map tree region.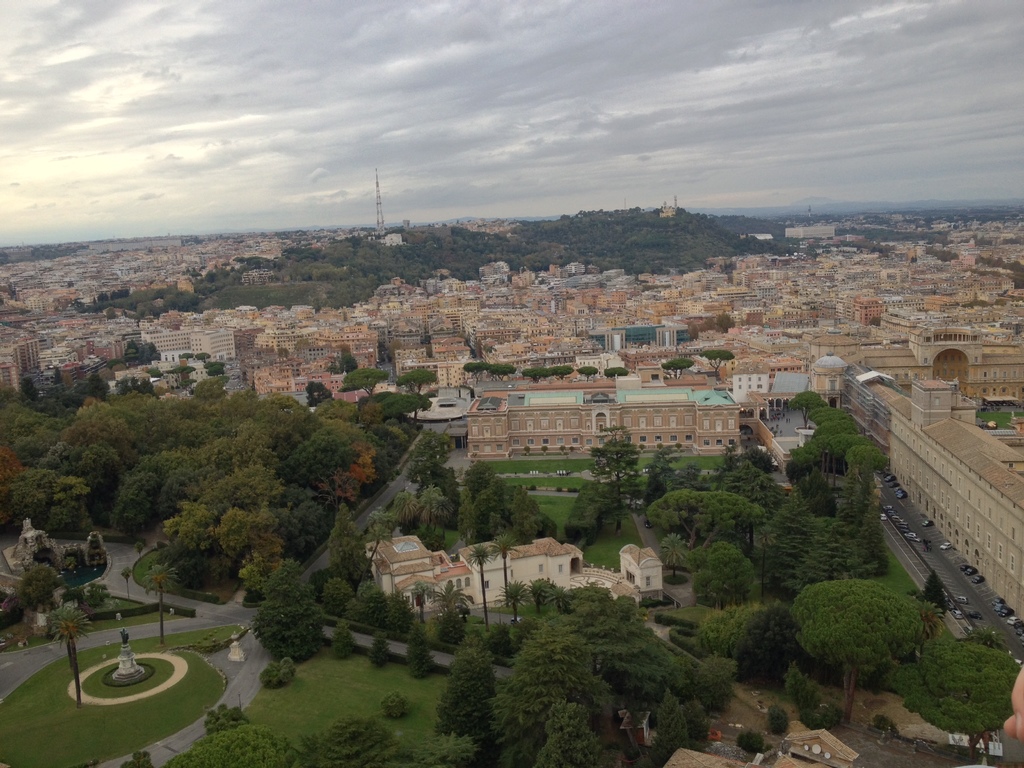
Mapped to 49 609 86 701.
